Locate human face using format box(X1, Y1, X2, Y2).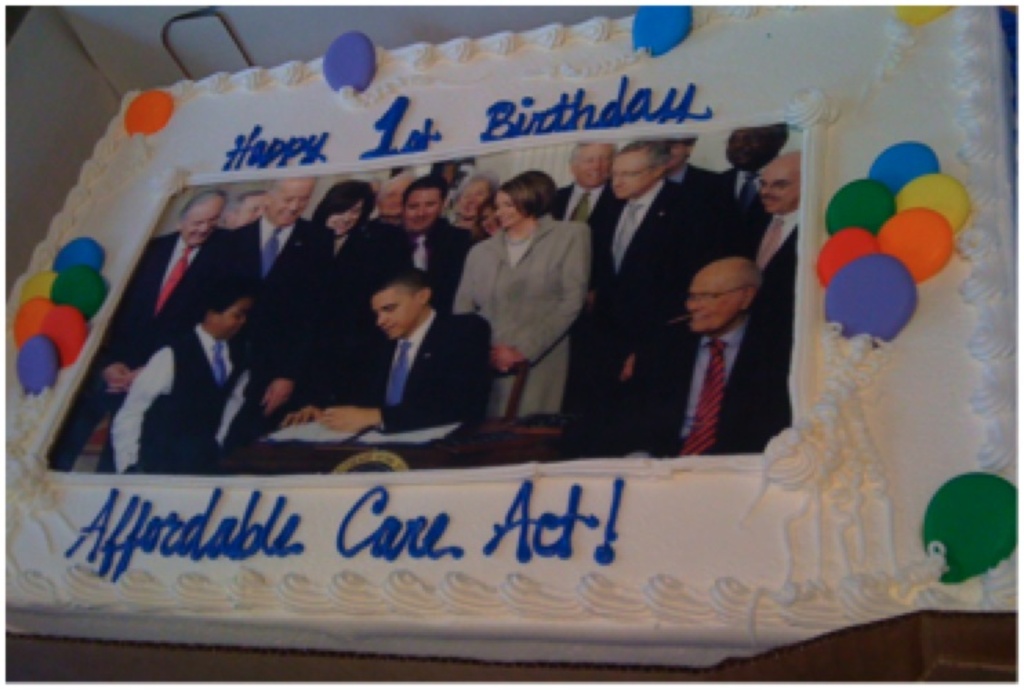
box(455, 171, 489, 221).
